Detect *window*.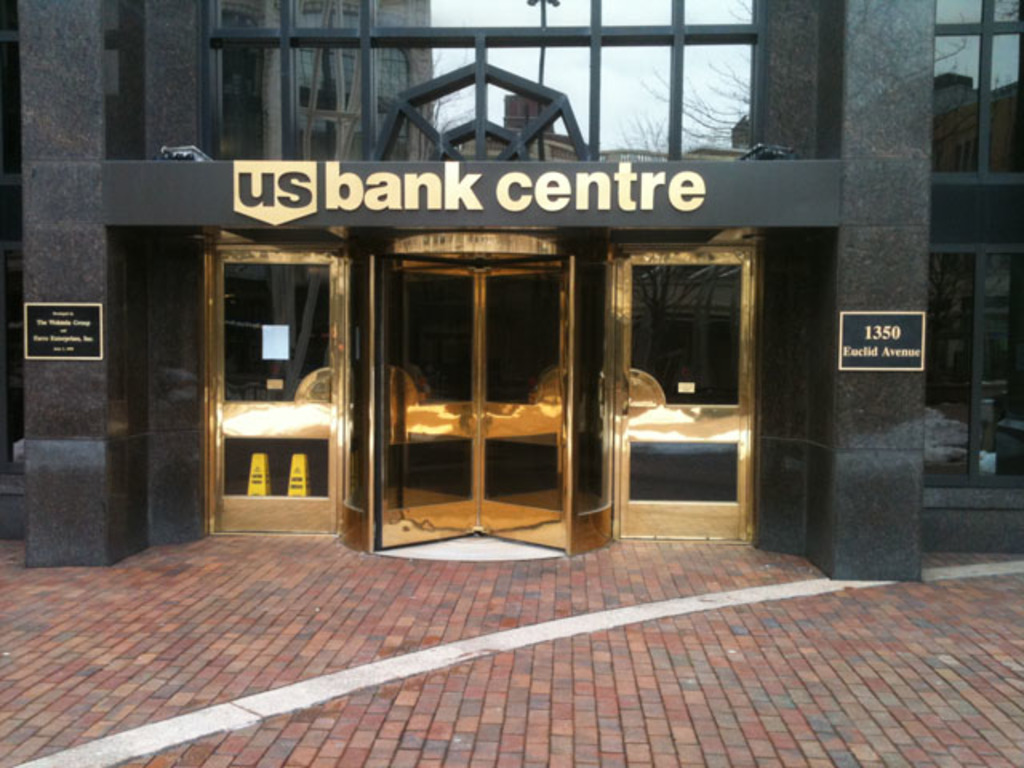
Detected at box(922, 243, 1022, 498).
